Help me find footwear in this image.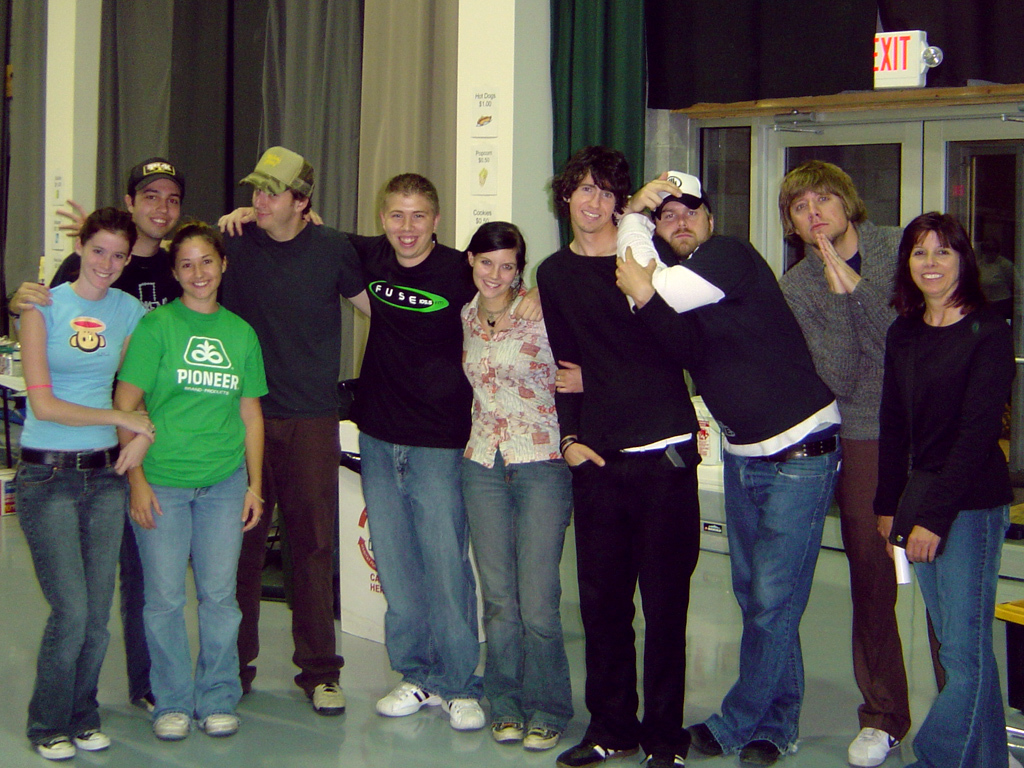
Found it: 380:680:443:715.
